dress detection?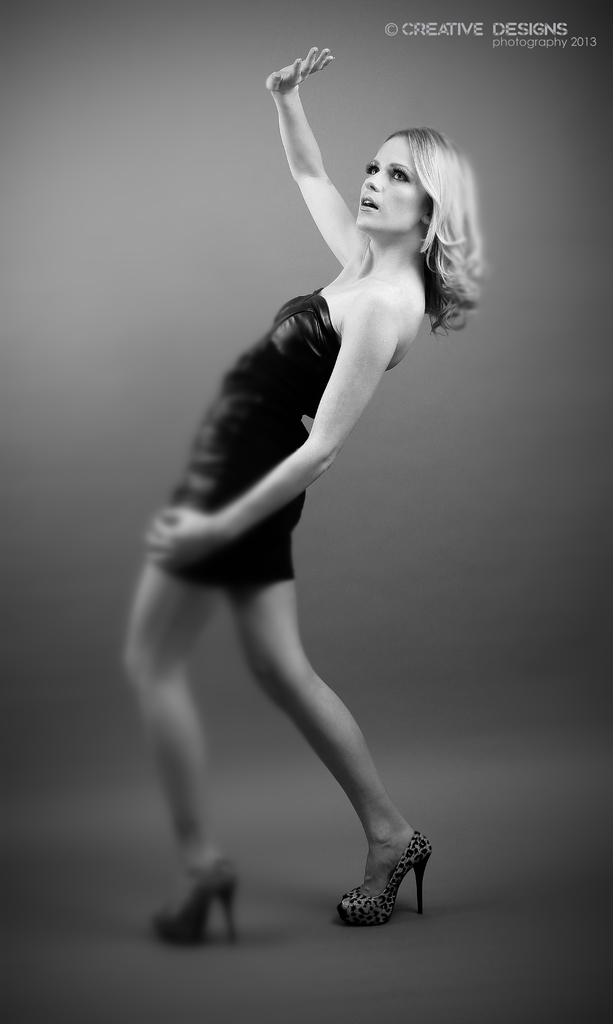
box=[145, 288, 344, 586]
